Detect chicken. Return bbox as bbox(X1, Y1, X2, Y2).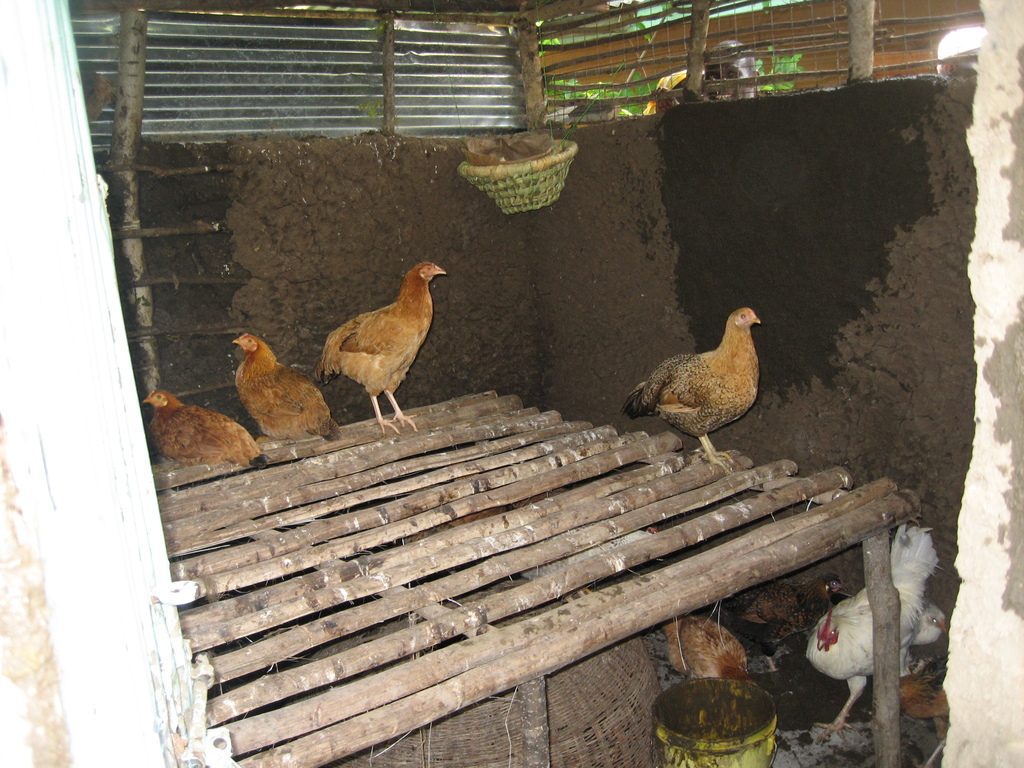
bbox(315, 260, 445, 434).
